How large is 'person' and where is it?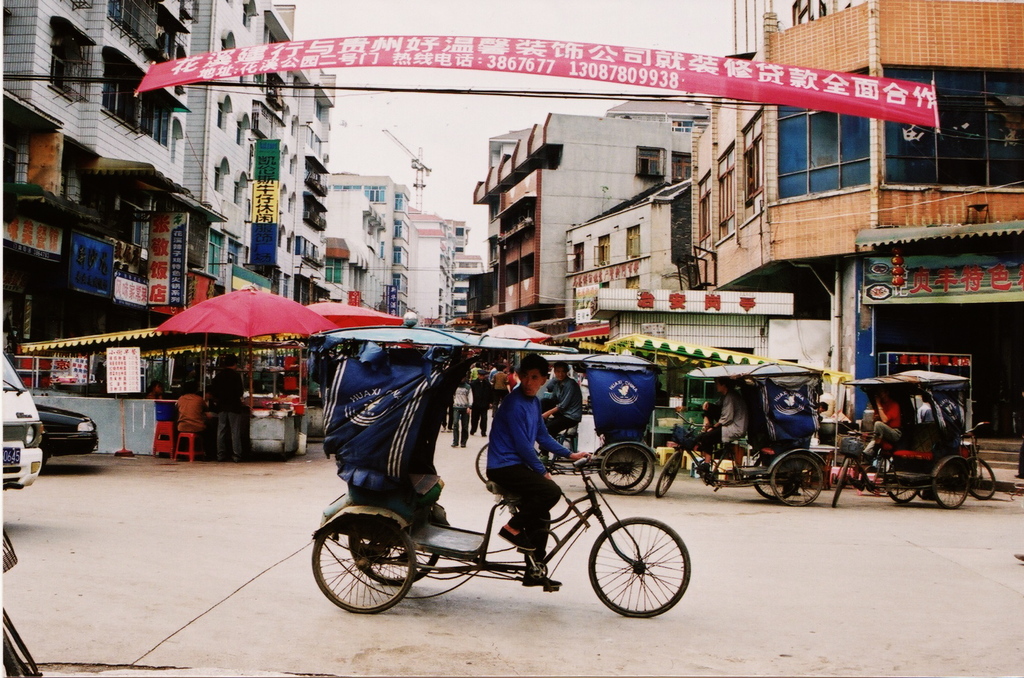
Bounding box: [x1=703, y1=376, x2=749, y2=477].
